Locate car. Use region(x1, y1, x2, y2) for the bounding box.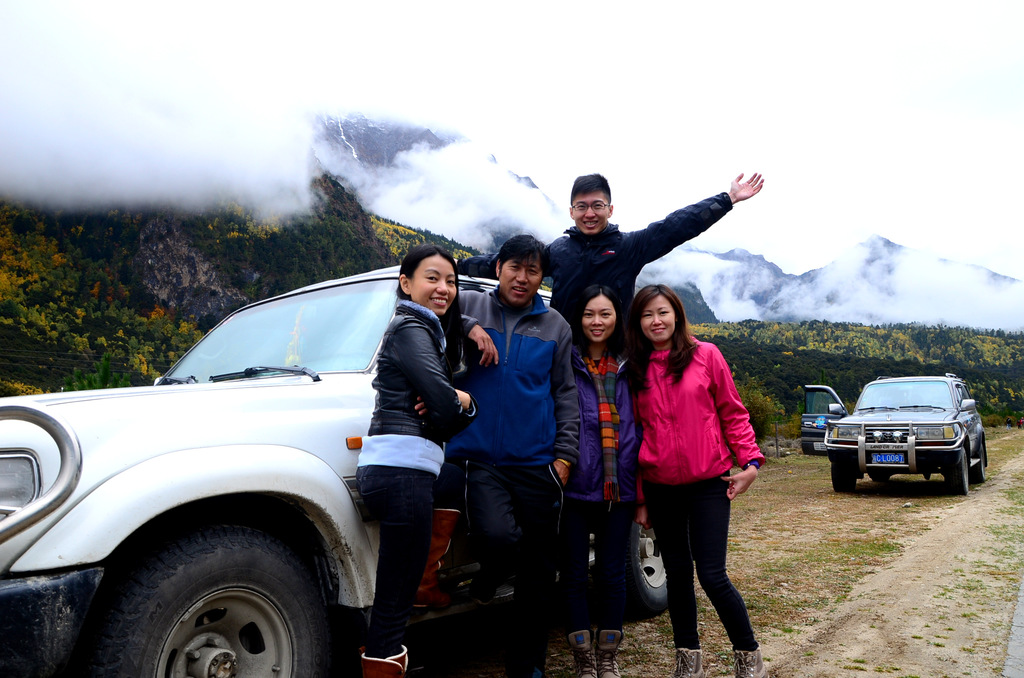
region(0, 265, 673, 677).
